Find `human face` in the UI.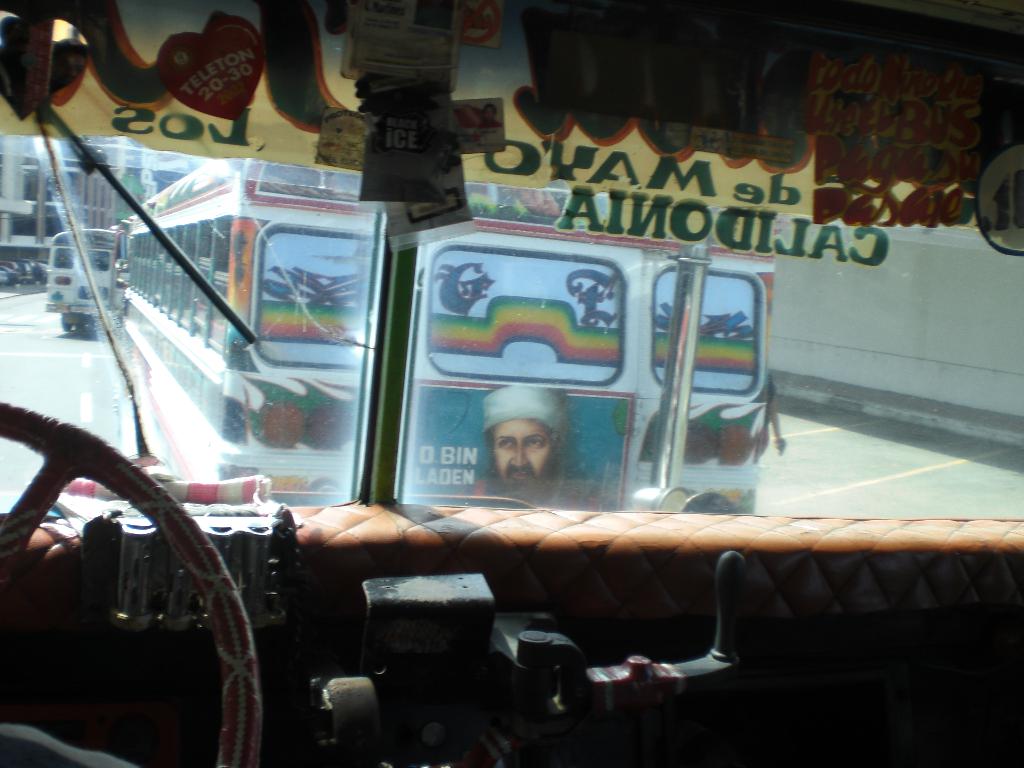
UI element at pyautogui.locateOnScreen(488, 419, 549, 491).
